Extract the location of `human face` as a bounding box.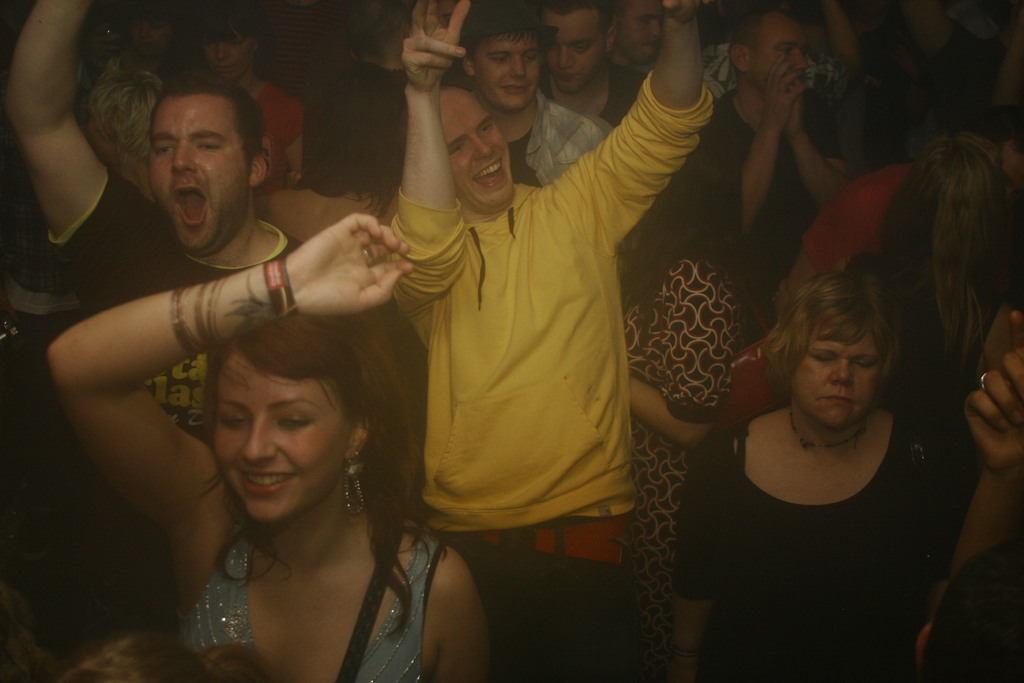
148, 97, 251, 256.
